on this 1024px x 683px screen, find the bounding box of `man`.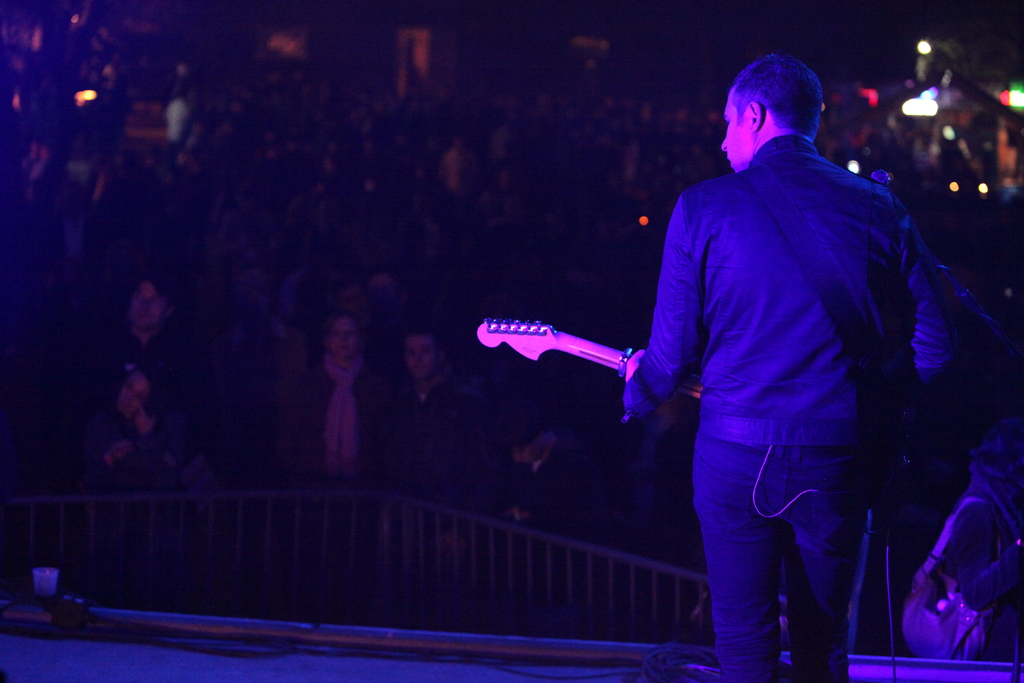
Bounding box: Rect(385, 324, 506, 525).
